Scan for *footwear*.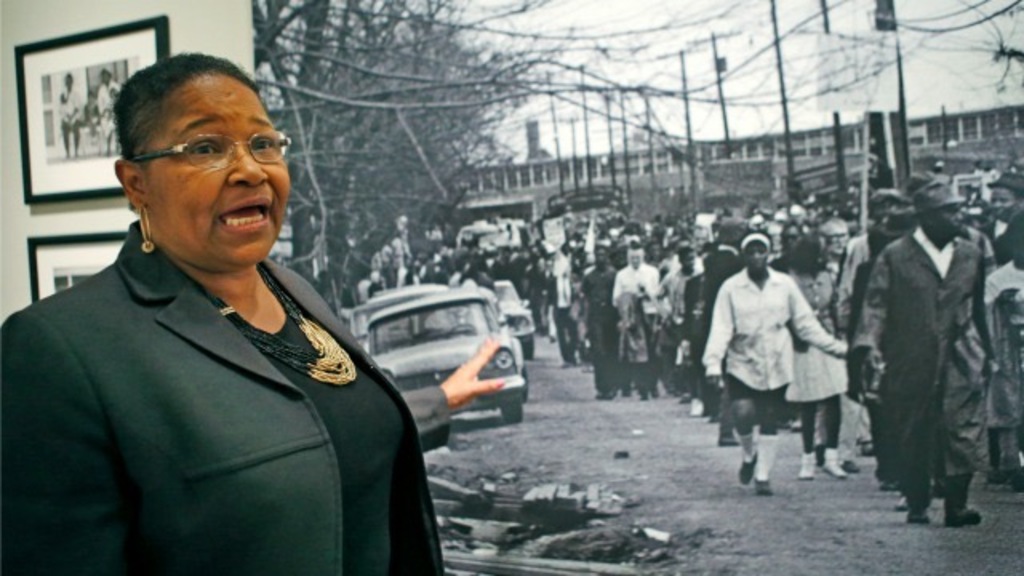
Scan result: region(565, 338, 581, 366).
